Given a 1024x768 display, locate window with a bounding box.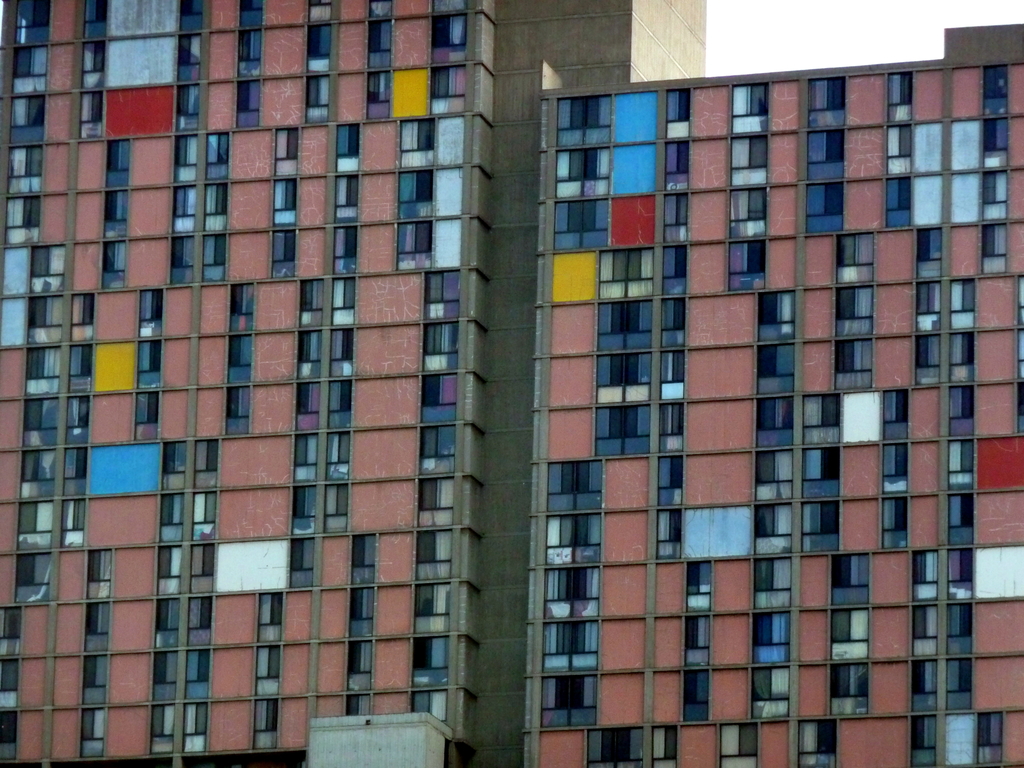
Located: left=298, top=436, right=317, bottom=484.
